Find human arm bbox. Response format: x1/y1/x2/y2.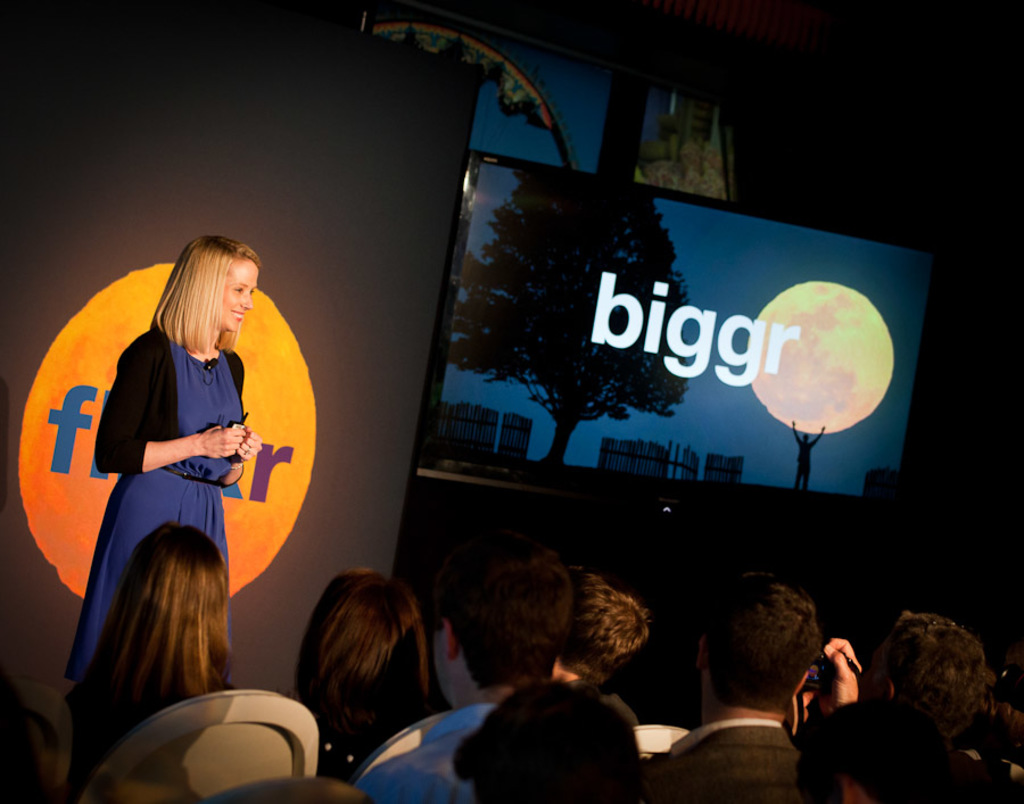
224/425/265/492.
